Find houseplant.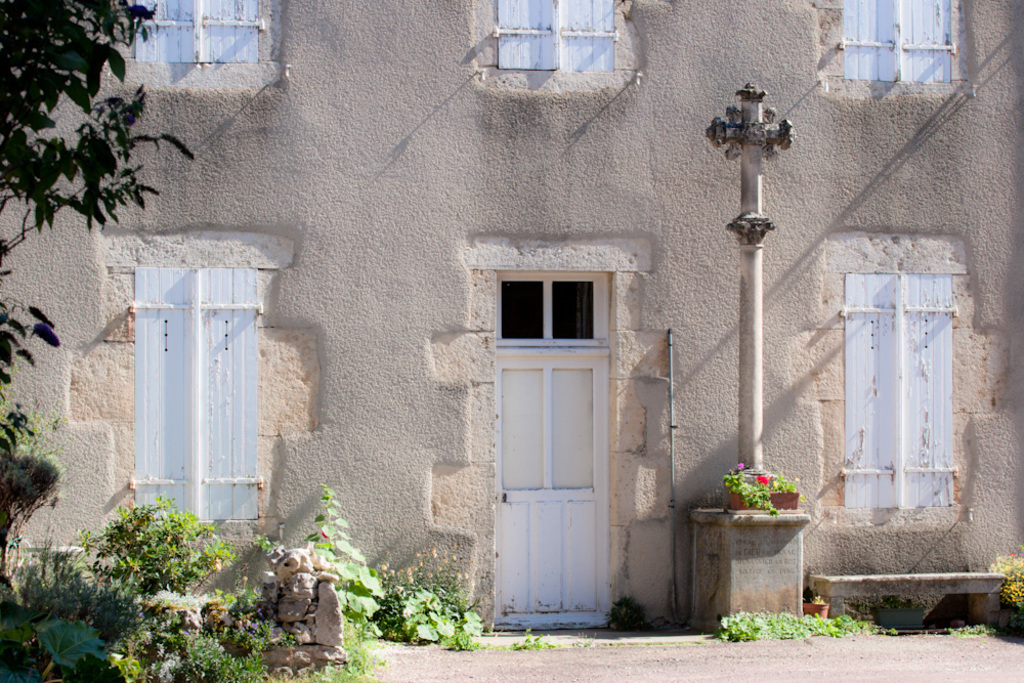
bbox=[723, 461, 799, 522].
